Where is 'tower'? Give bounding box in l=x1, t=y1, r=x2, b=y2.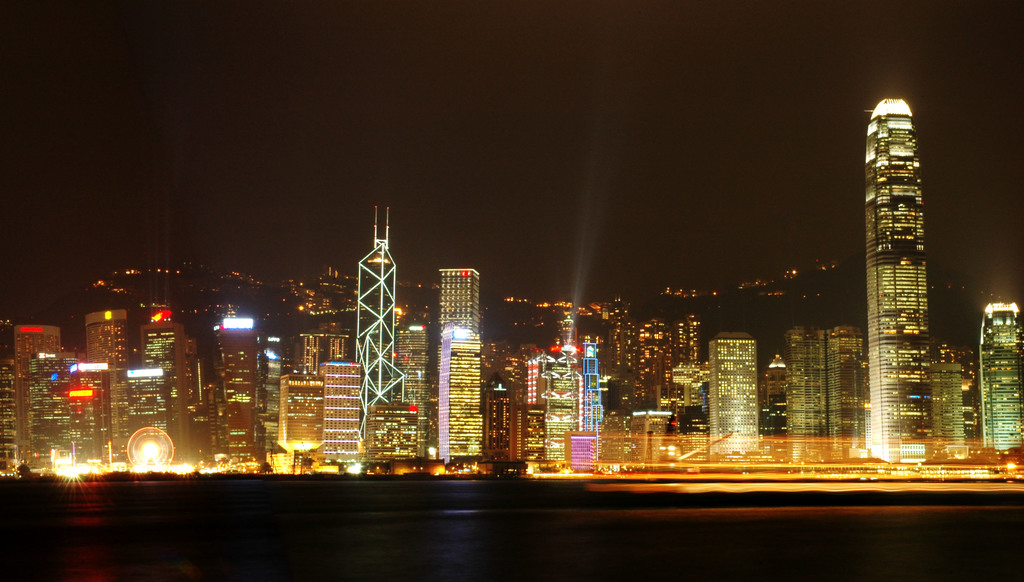
l=634, t=317, r=678, b=430.
